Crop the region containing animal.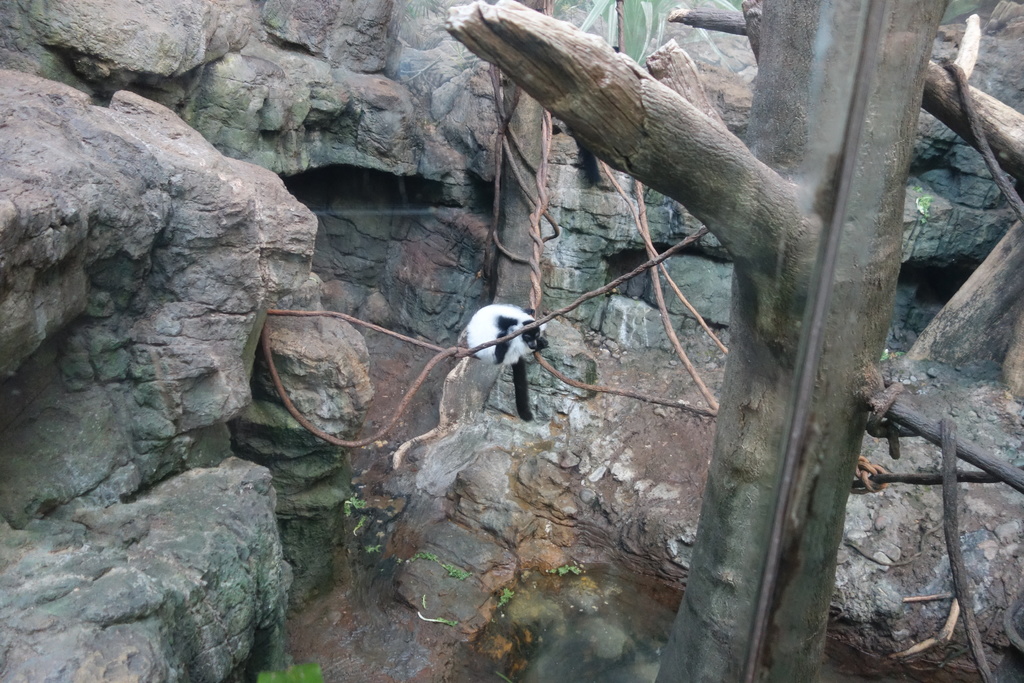
Crop region: {"left": 452, "top": 300, "right": 555, "bottom": 428}.
